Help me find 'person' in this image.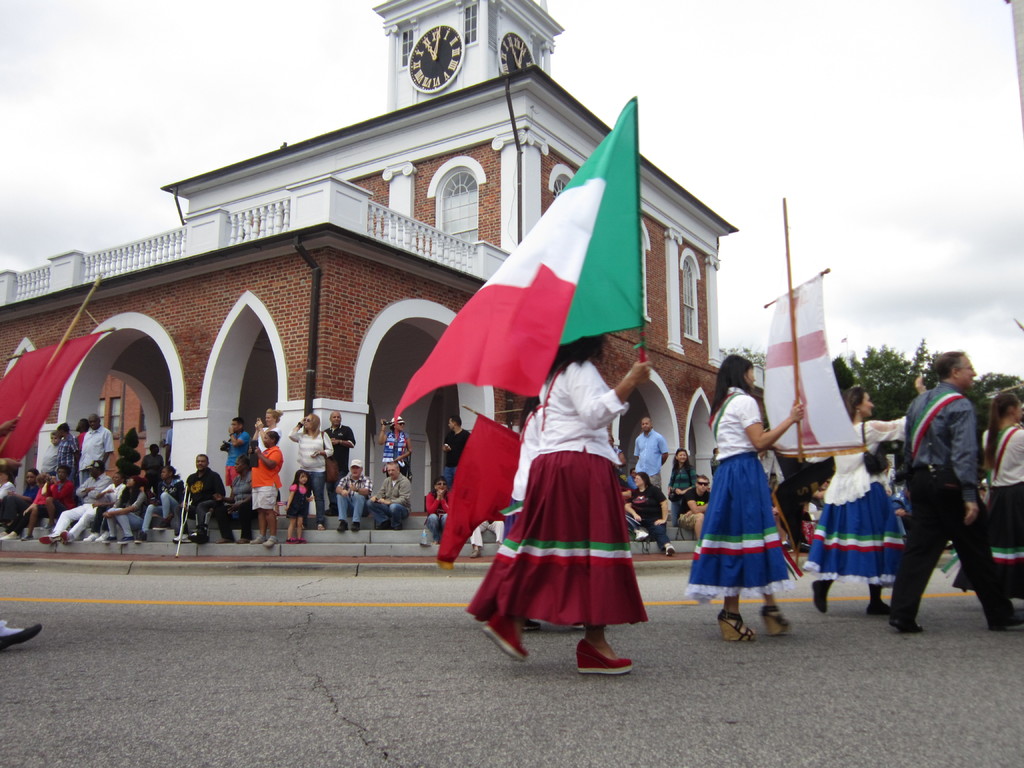
Found it: (148,469,188,522).
